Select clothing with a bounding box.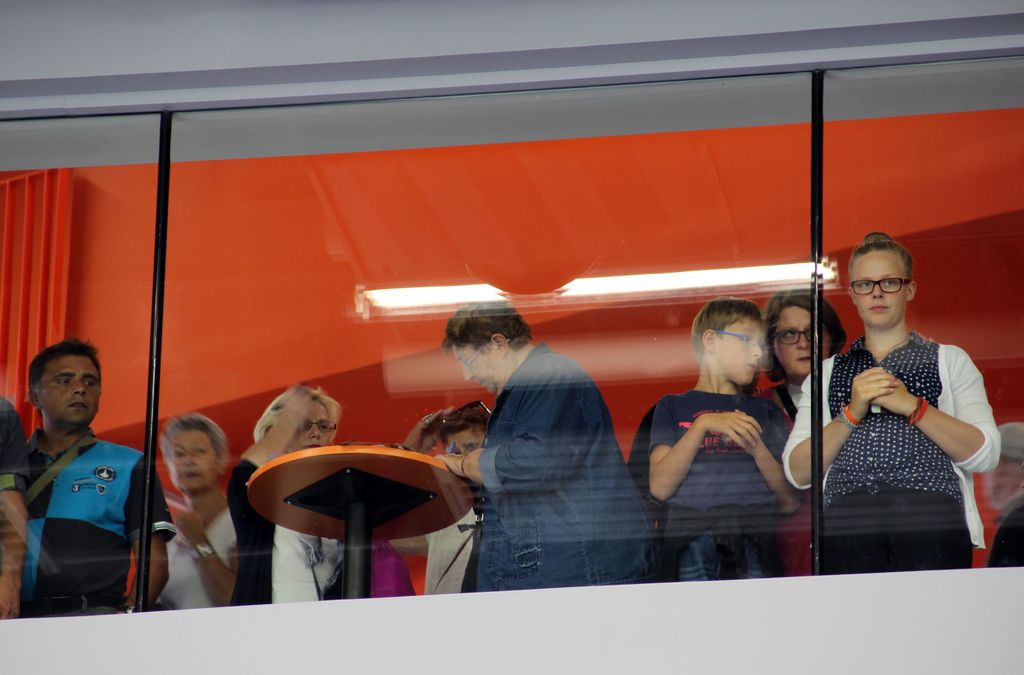
<region>769, 379, 818, 567</region>.
